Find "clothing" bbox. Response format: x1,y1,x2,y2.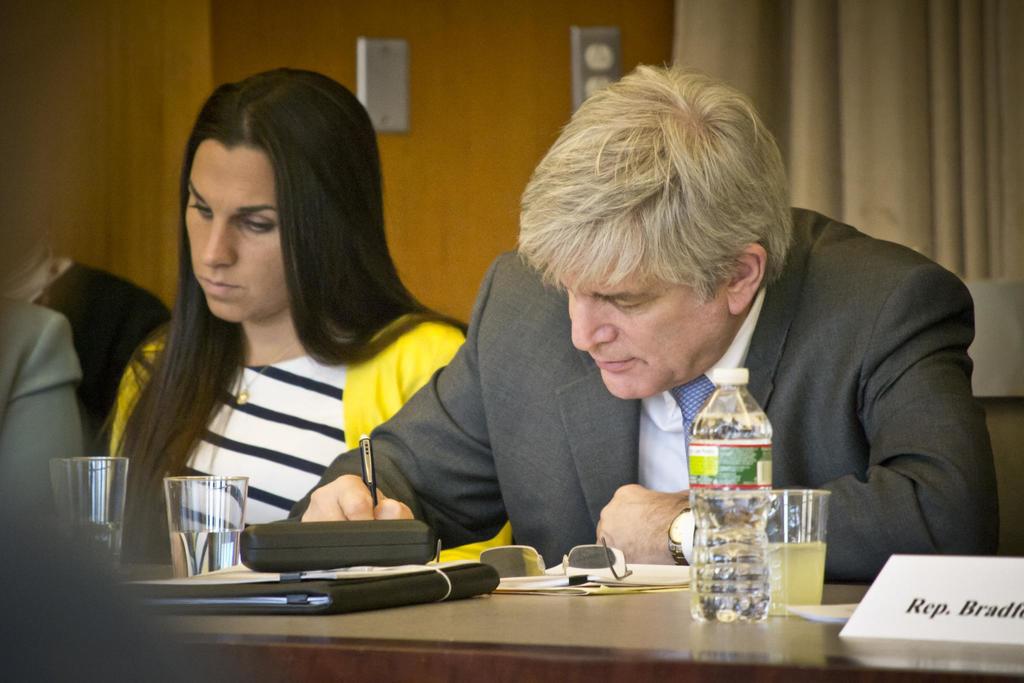
333,108,975,598.
